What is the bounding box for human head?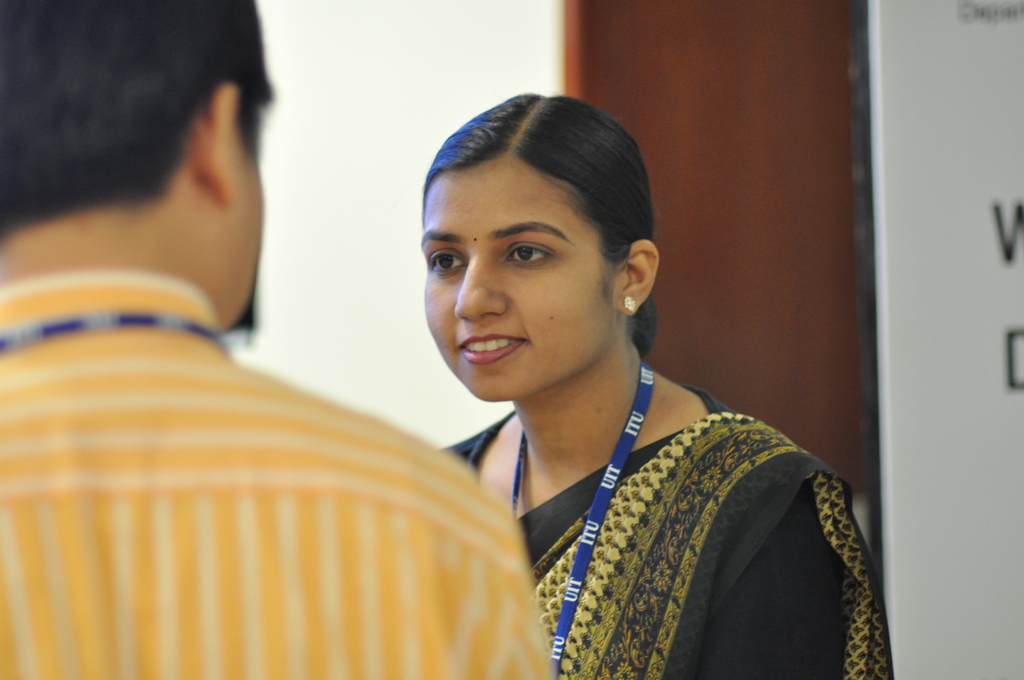
bbox(402, 85, 671, 394).
